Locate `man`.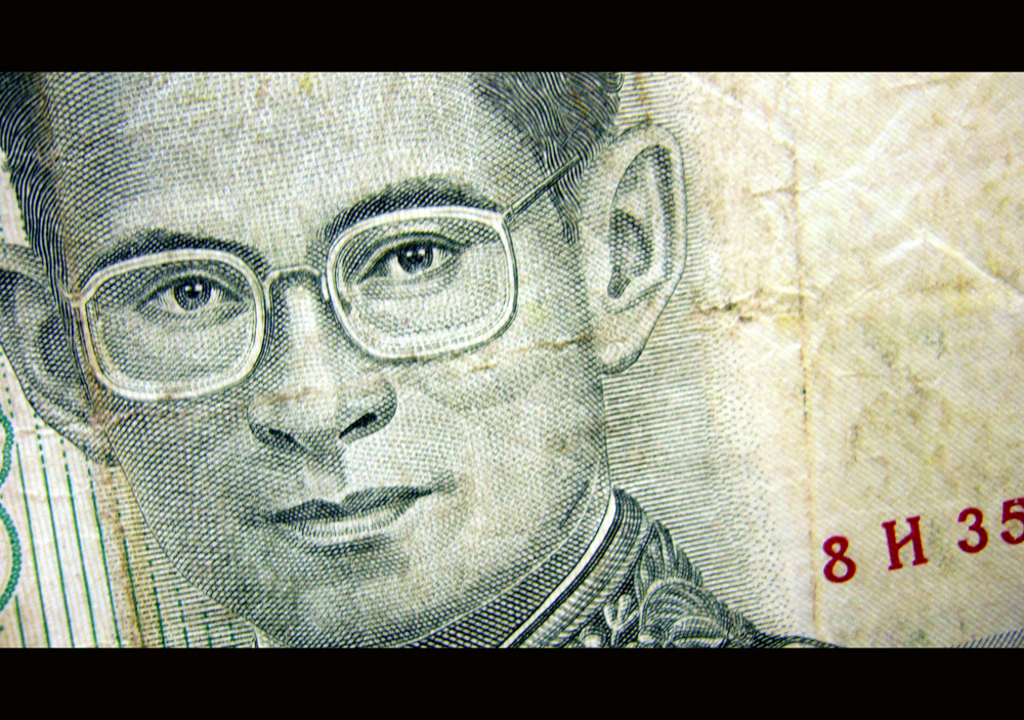
Bounding box: rect(0, 67, 900, 665).
